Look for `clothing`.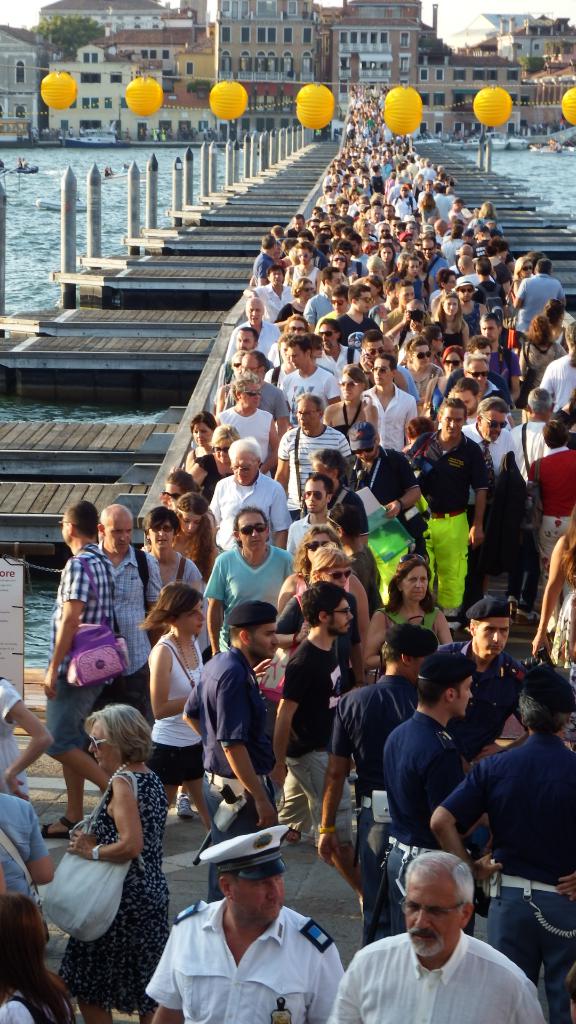
Found: BBox(516, 270, 565, 337).
